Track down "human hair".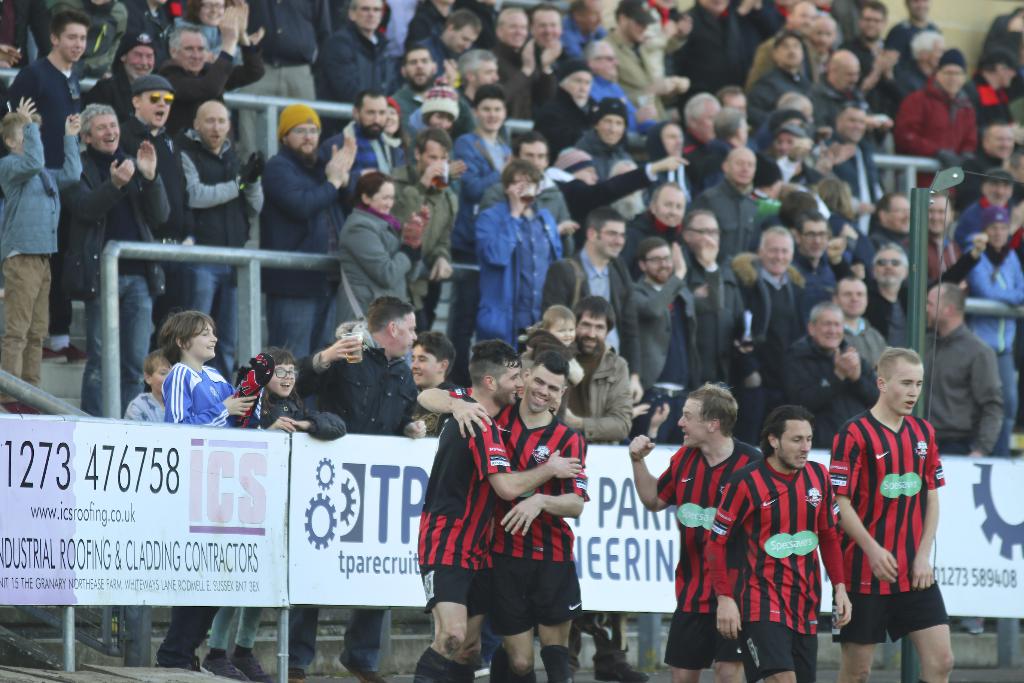
Tracked to bbox(79, 104, 116, 137).
